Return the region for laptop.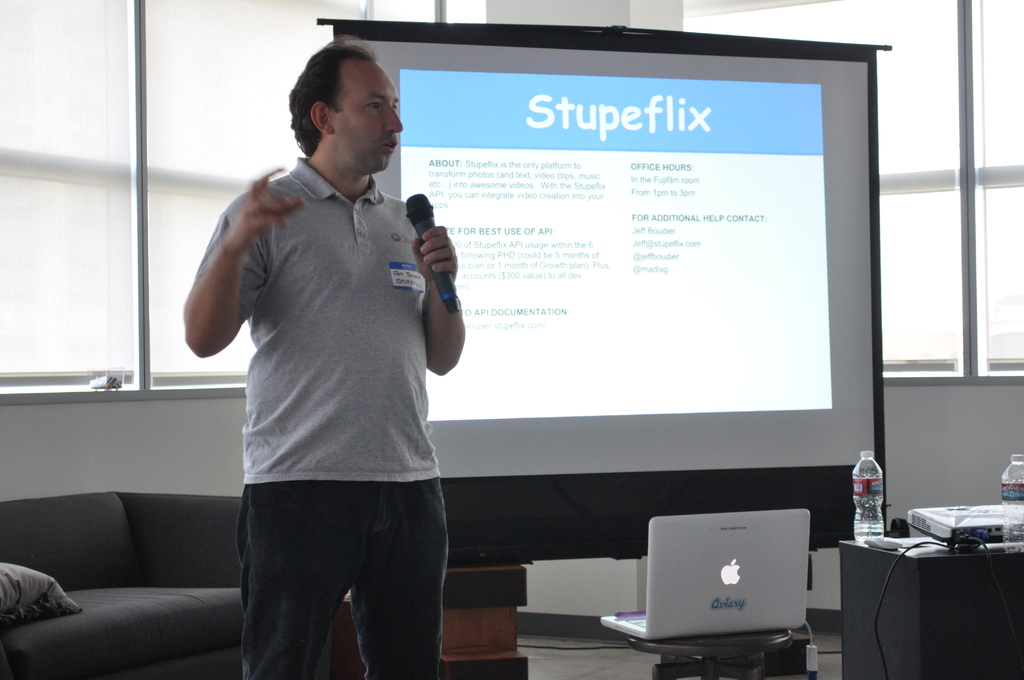
<region>644, 510, 829, 668</region>.
